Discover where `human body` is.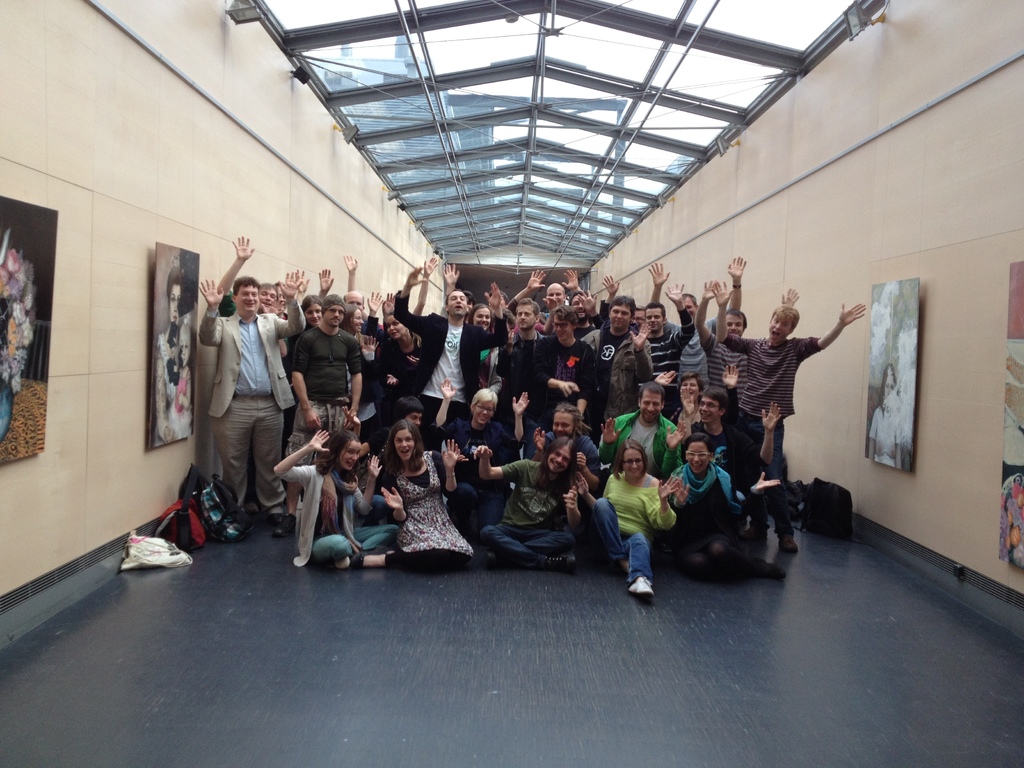
Discovered at x1=668, y1=435, x2=777, y2=579.
